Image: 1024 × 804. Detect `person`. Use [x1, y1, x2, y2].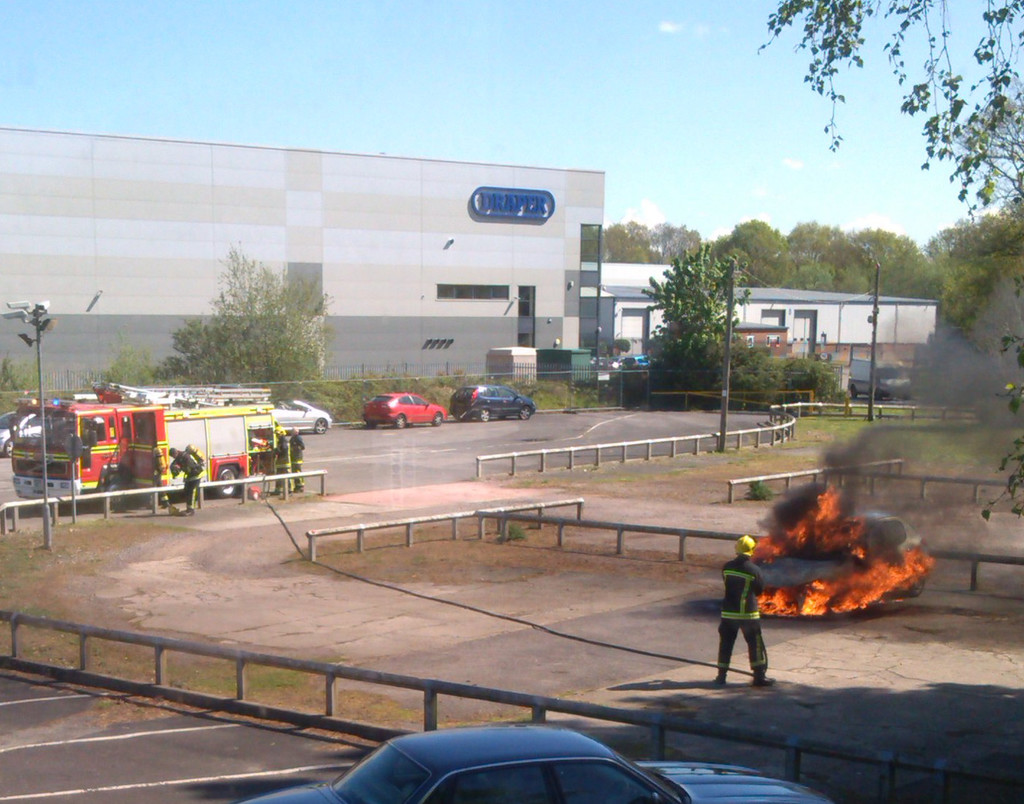
[722, 526, 788, 688].
